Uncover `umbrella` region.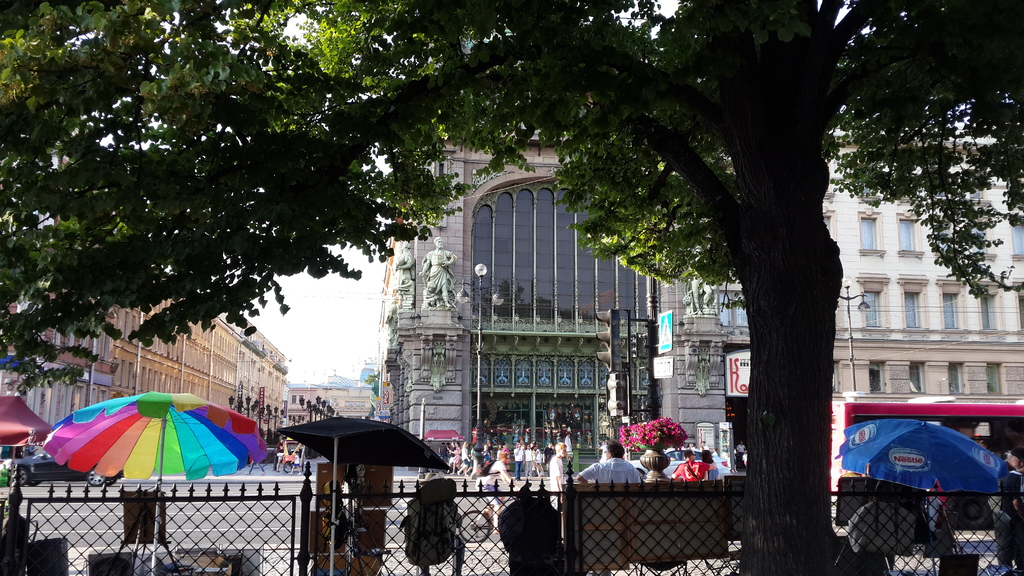
Uncovered: bbox=(38, 389, 268, 575).
